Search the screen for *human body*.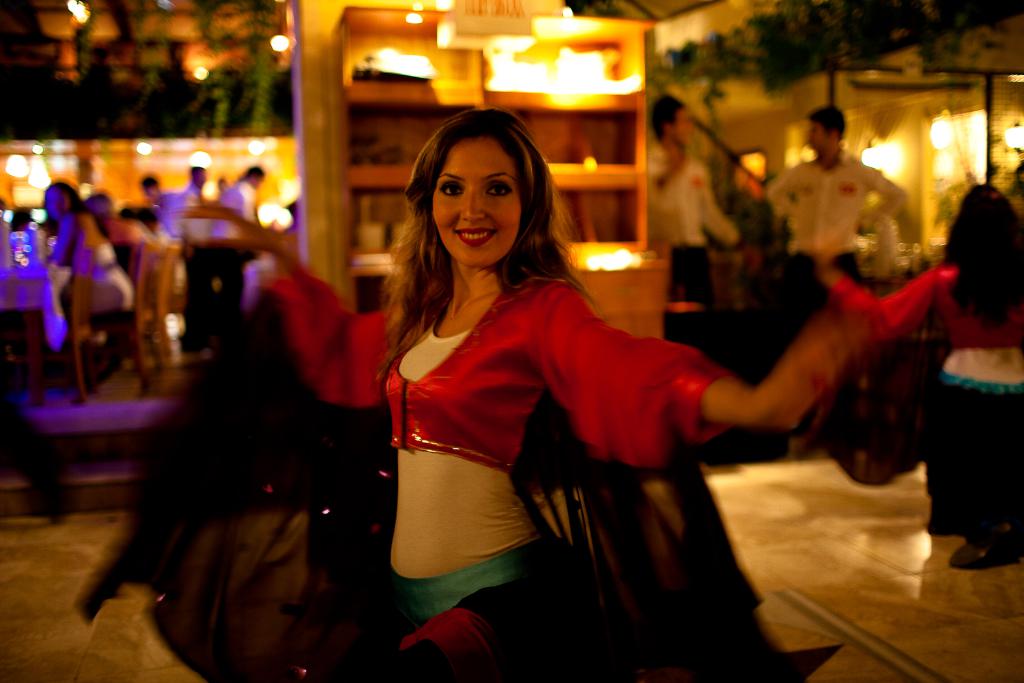
Found at detection(300, 124, 863, 648).
